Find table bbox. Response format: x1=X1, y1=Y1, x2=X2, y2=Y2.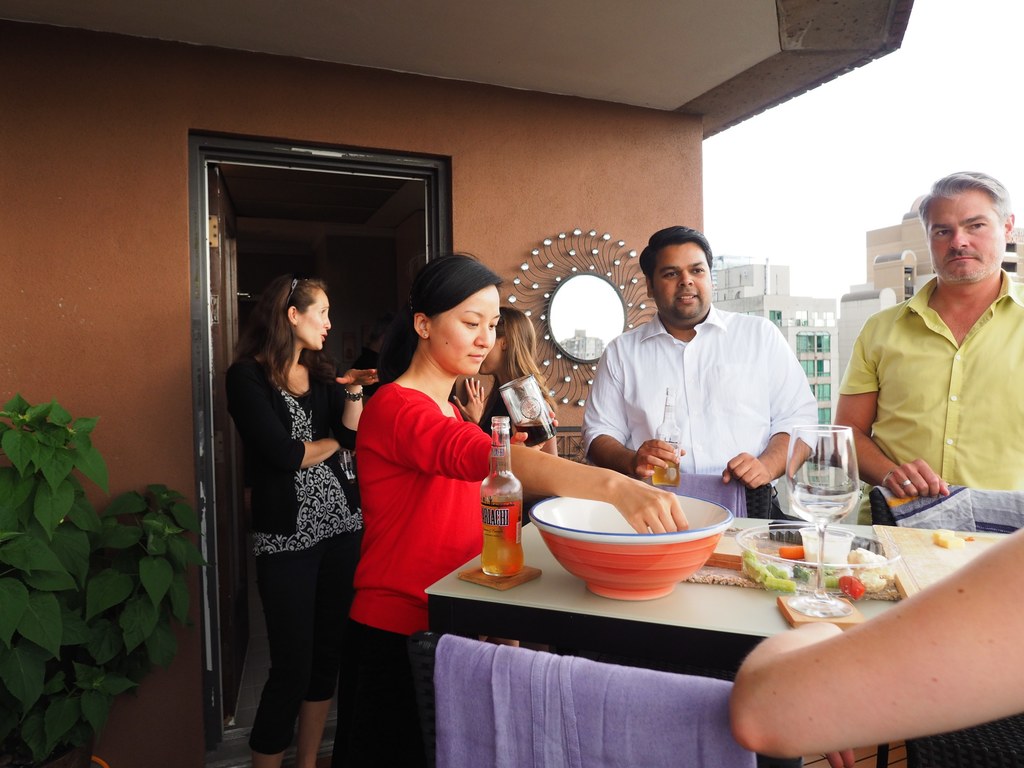
x1=424, y1=516, x2=1015, y2=668.
